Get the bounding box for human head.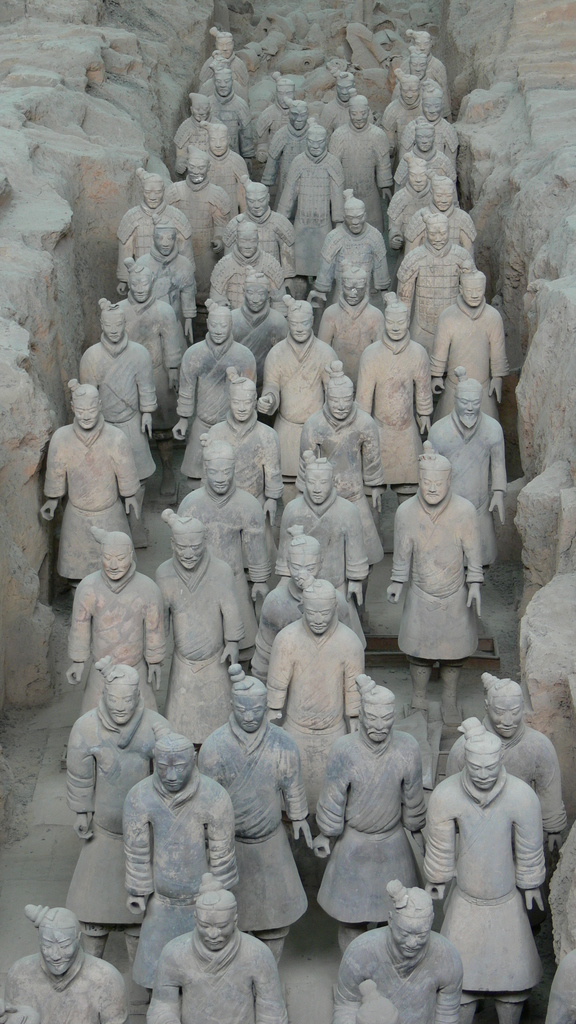
bbox(408, 160, 434, 192).
